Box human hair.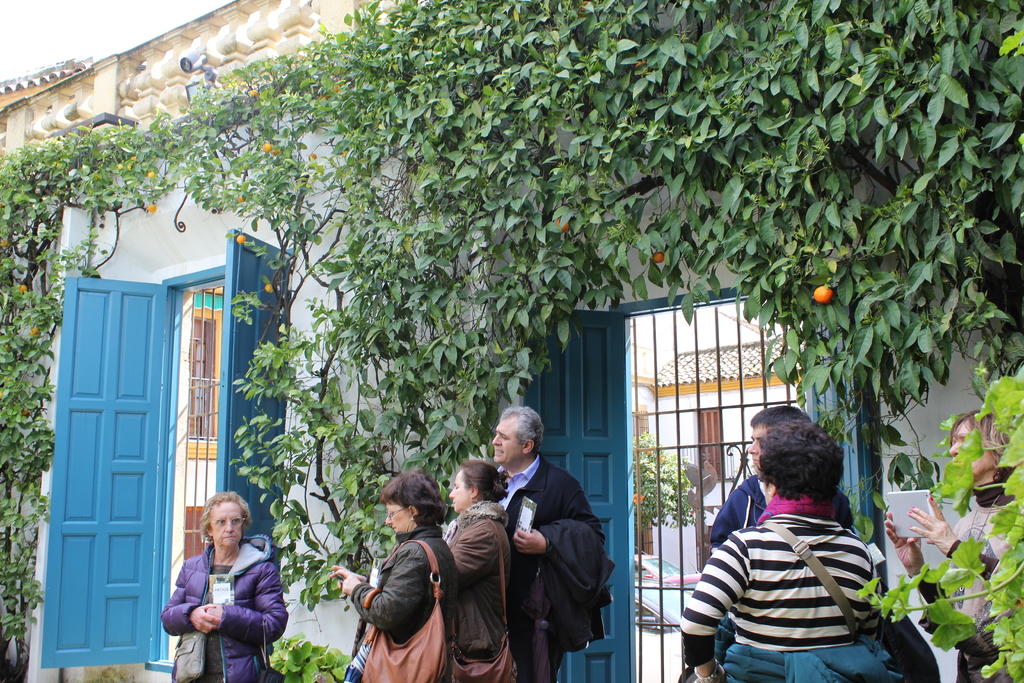
461,457,509,497.
